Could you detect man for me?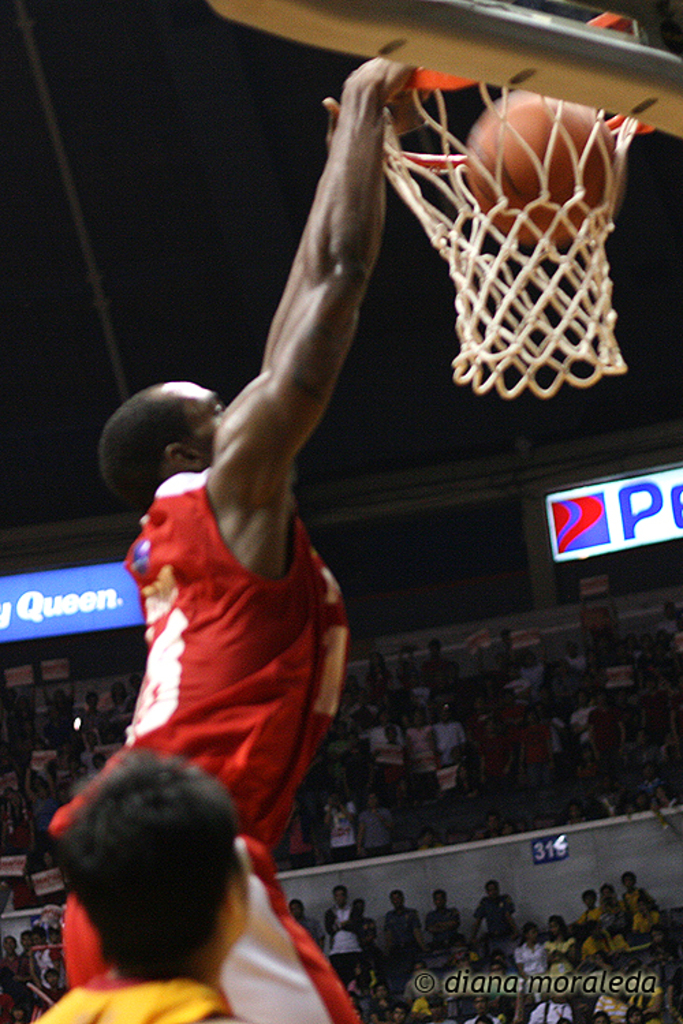
Detection result: select_region(423, 886, 466, 953).
